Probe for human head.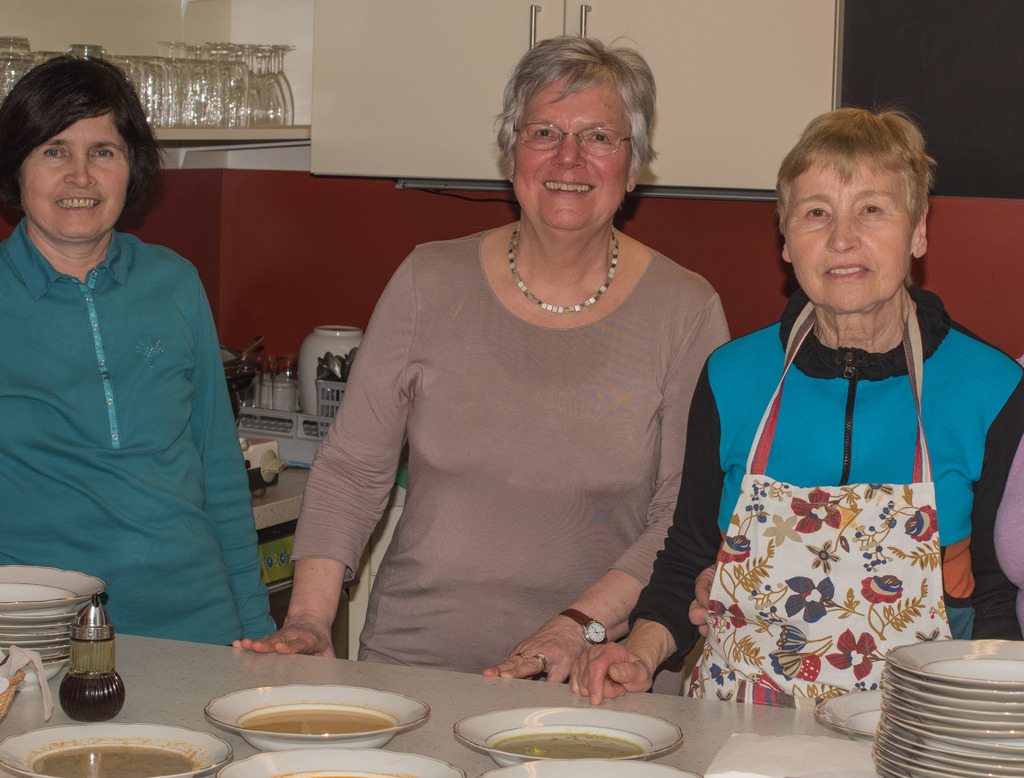
Probe result: left=1, top=54, right=152, bottom=246.
